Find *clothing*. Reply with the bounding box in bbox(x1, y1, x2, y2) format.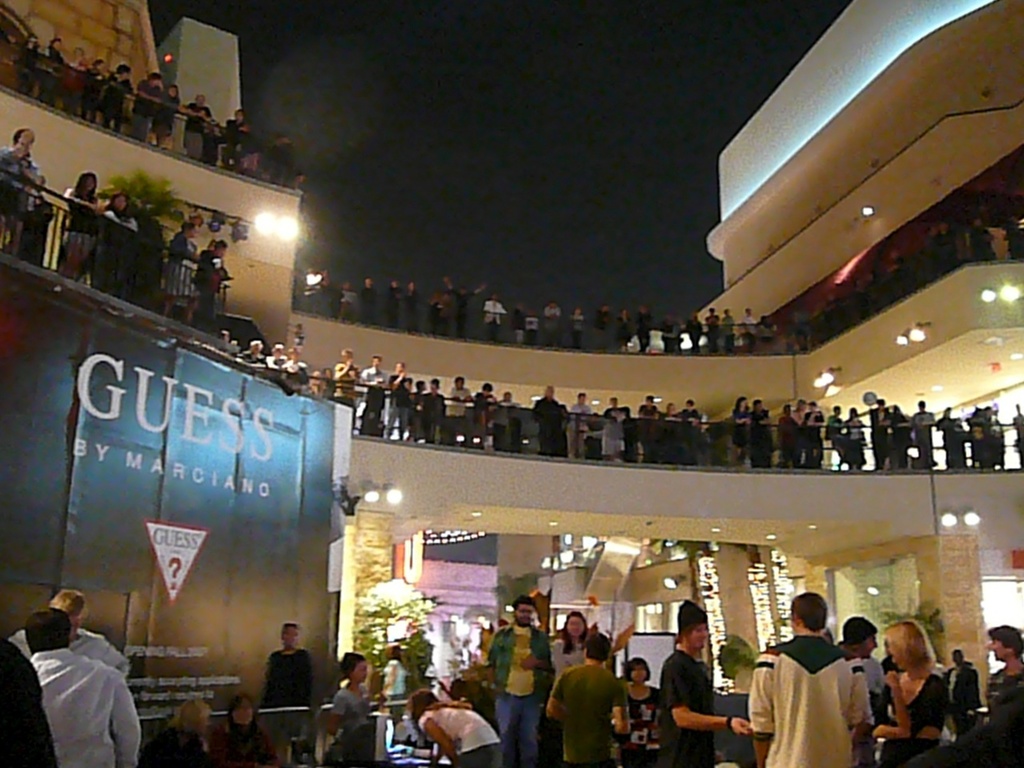
bbox(754, 410, 774, 459).
